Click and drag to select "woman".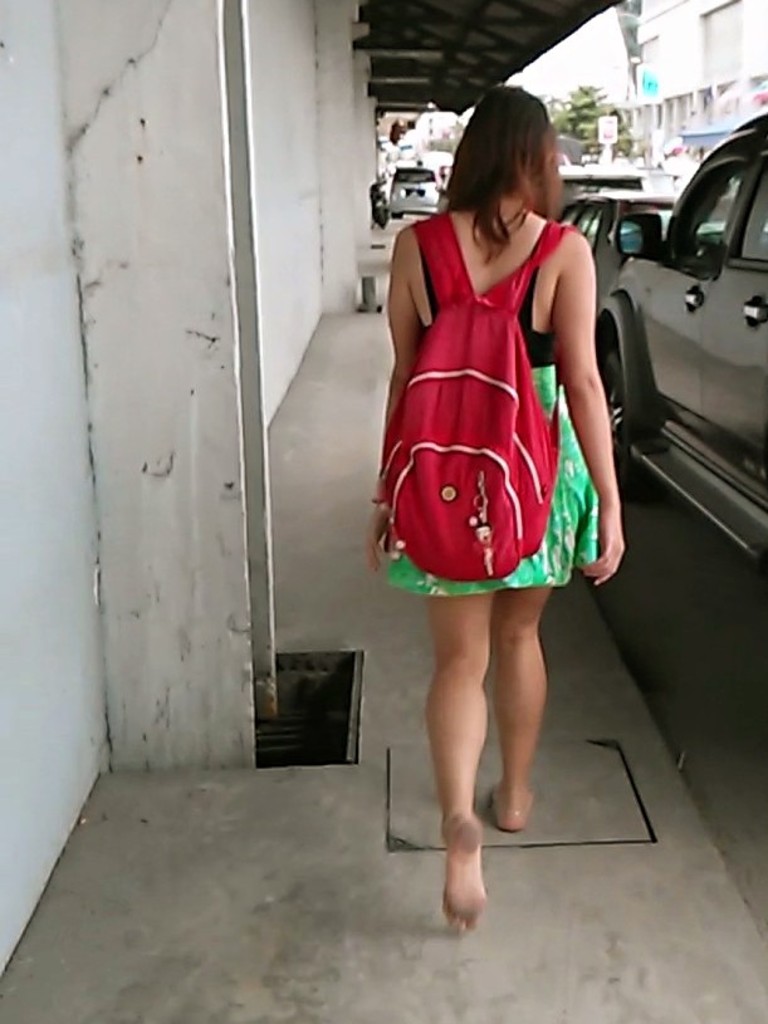
Selection: BBox(353, 93, 611, 890).
